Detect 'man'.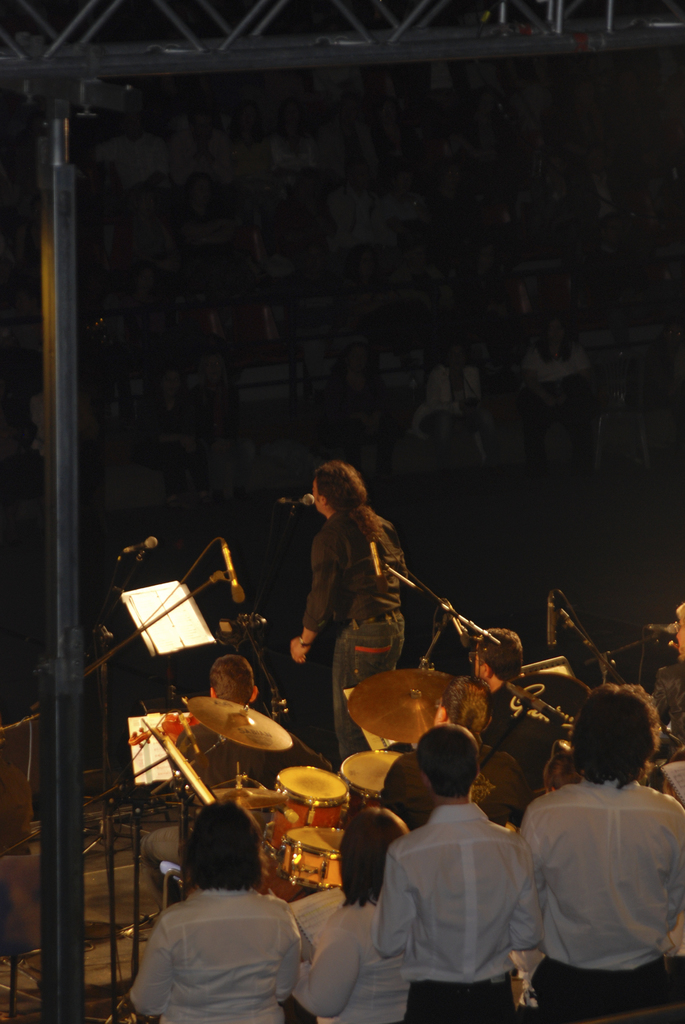
Detected at Rect(294, 461, 413, 764).
